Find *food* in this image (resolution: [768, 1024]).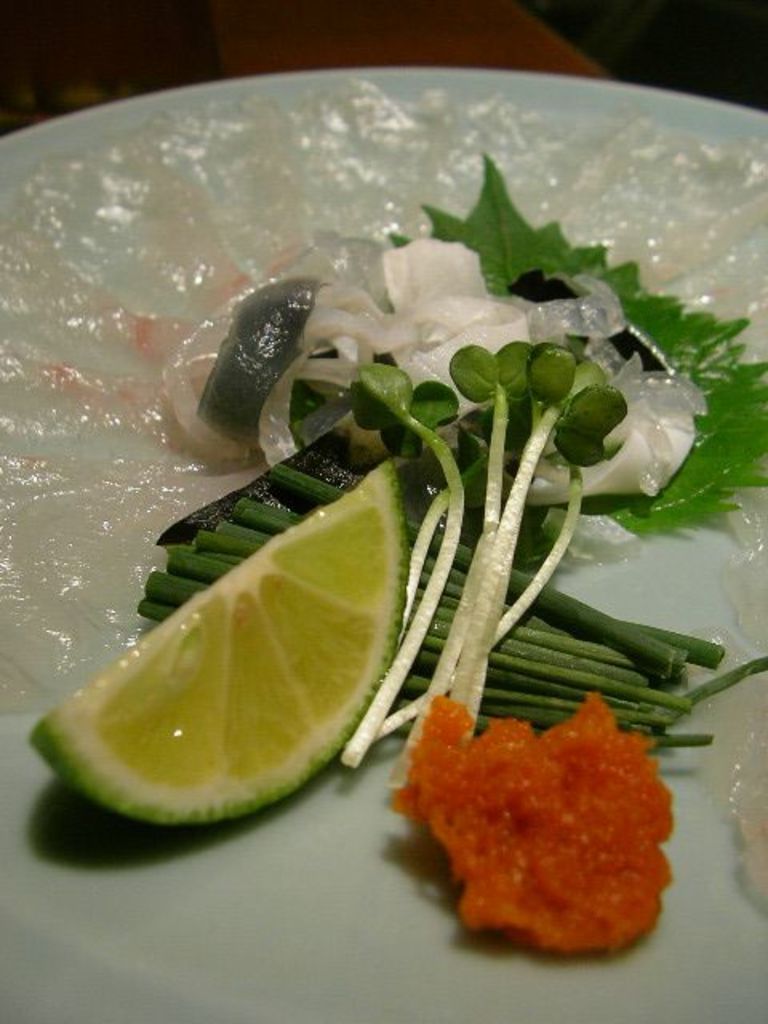
l=410, t=678, r=686, b=952.
